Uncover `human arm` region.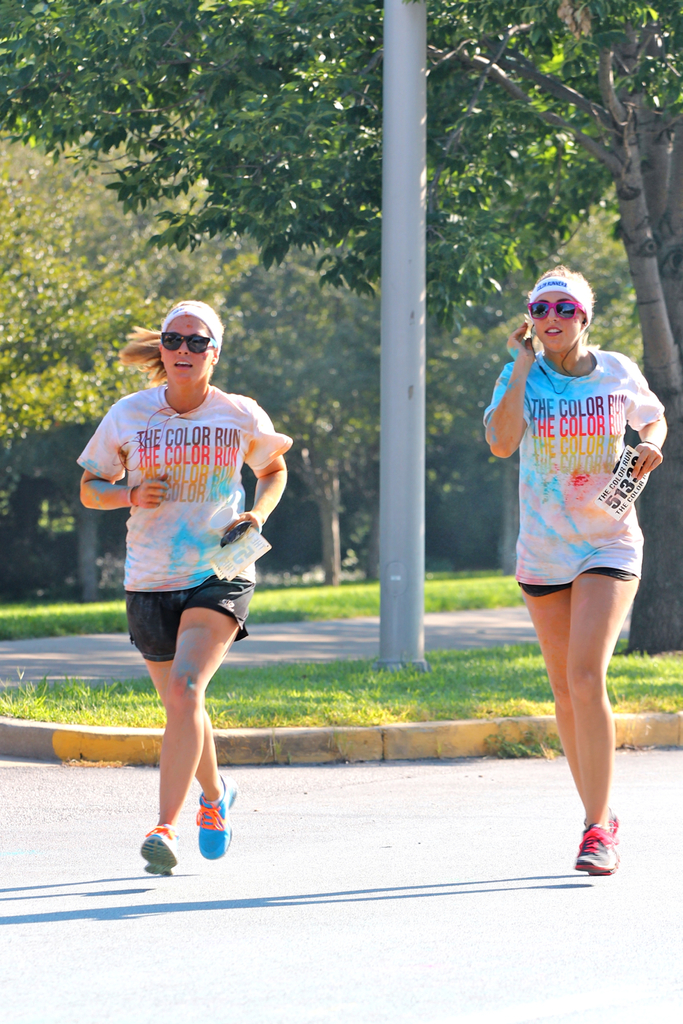
Uncovered: region(626, 350, 670, 480).
